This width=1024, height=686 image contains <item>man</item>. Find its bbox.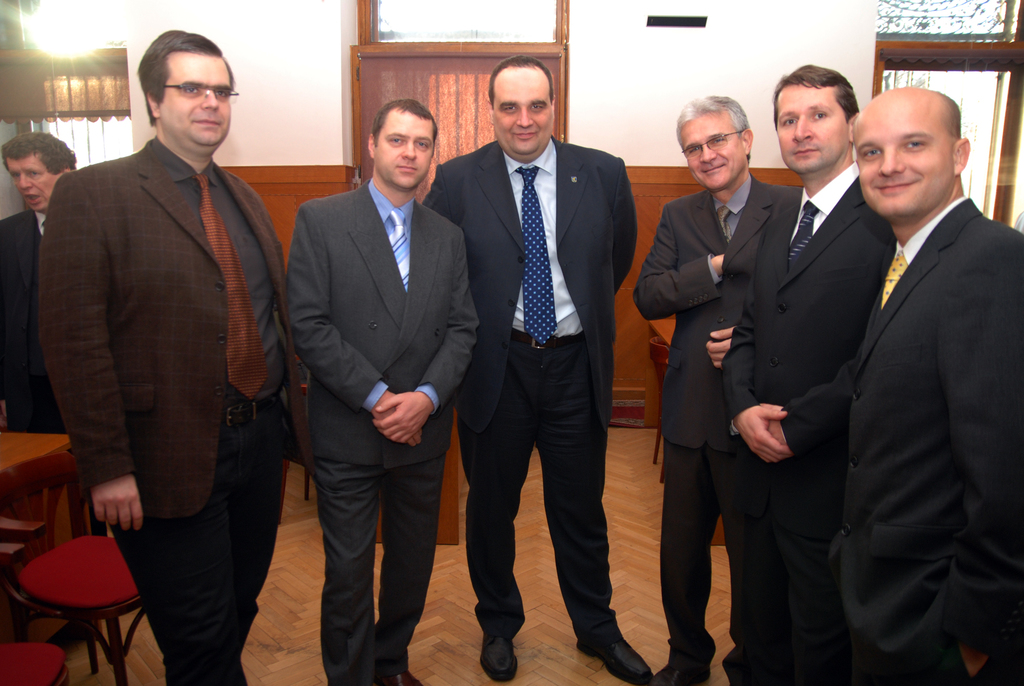
276,97,479,685.
